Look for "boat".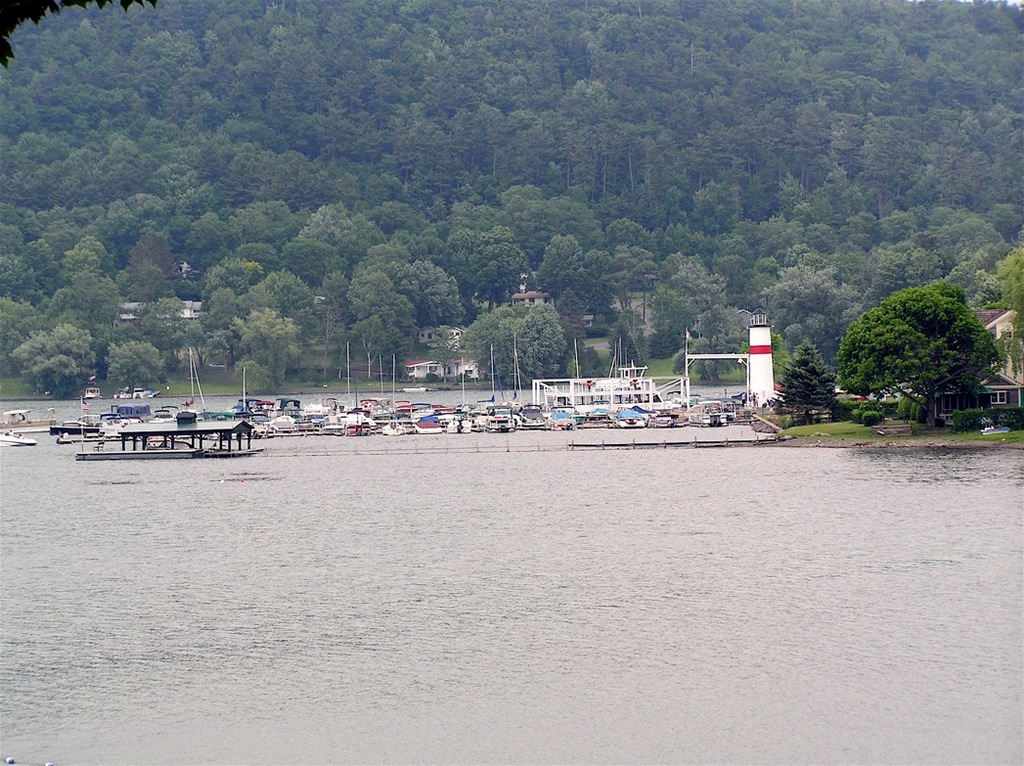
Found: left=325, top=422, right=342, bottom=432.
